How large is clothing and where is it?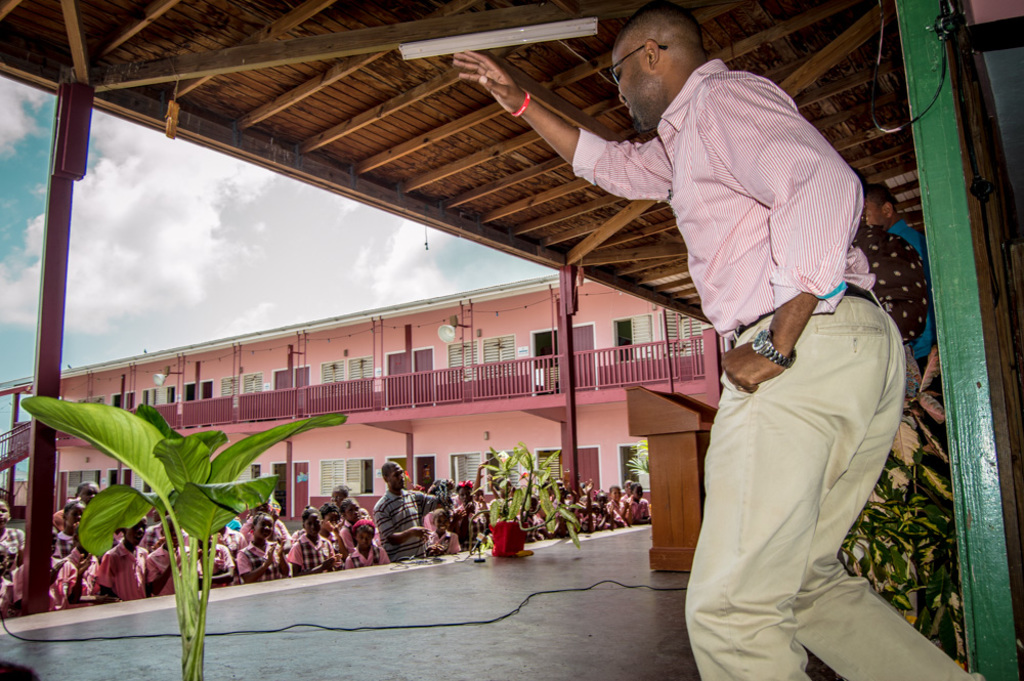
Bounding box: left=338, top=543, right=387, bottom=572.
